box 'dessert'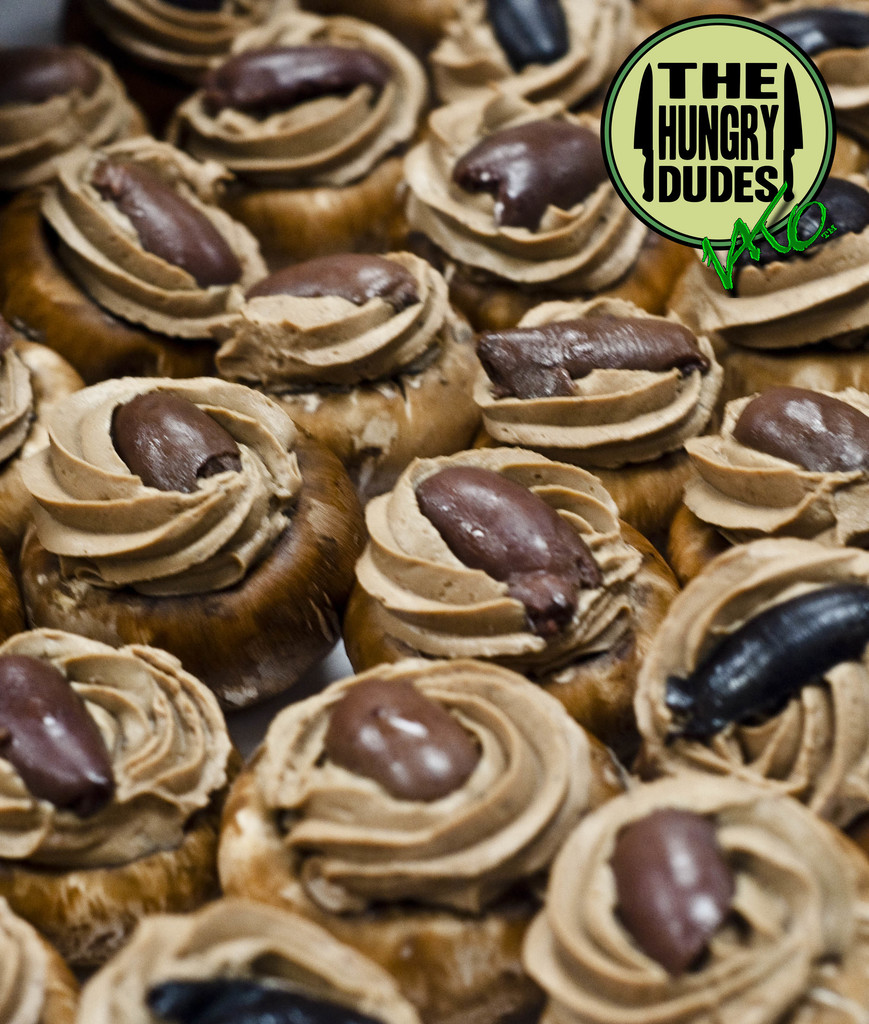
{"x1": 89, "y1": 902, "x2": 428, "y2": 1023}
